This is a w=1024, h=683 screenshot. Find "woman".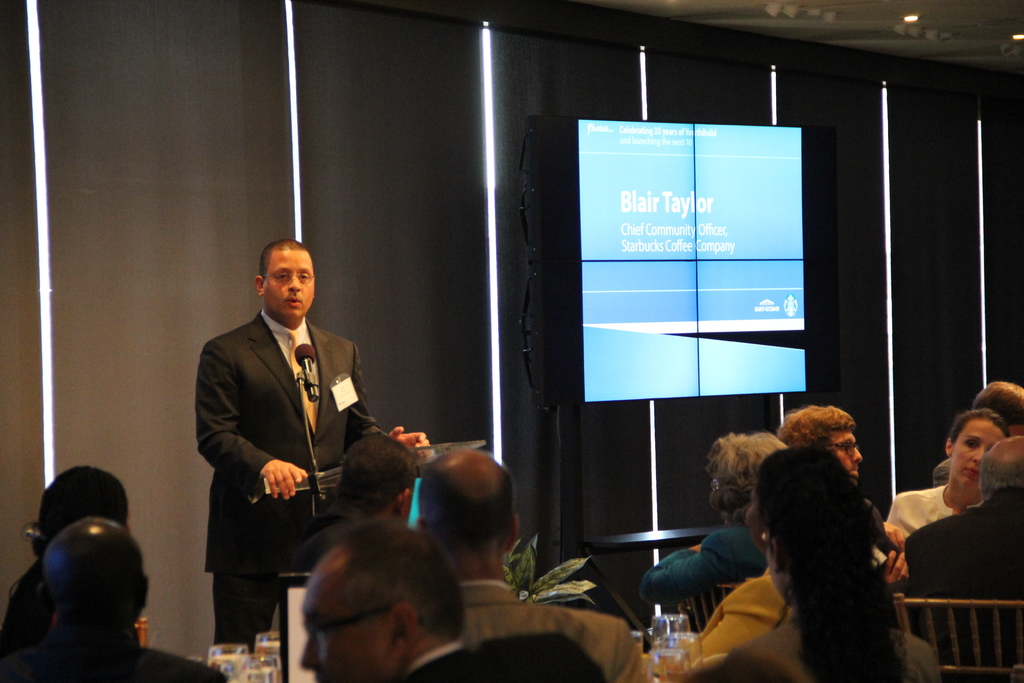
Bounding box: left=700, top=437, right=951, bottom=682.
